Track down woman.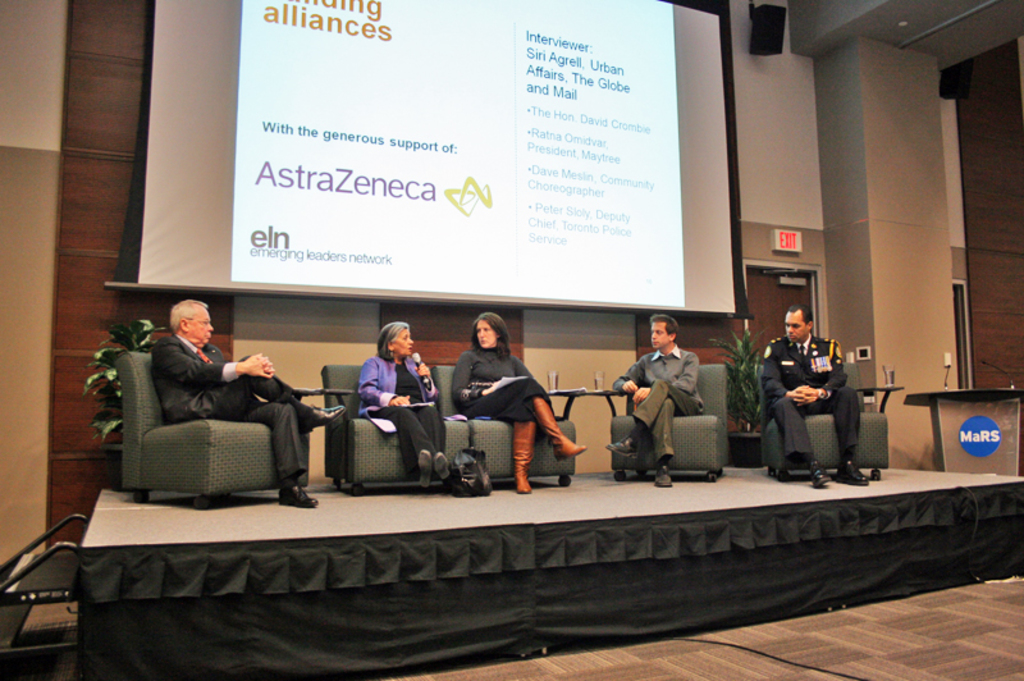
Tracked to box(357, 323, 456, 486).
